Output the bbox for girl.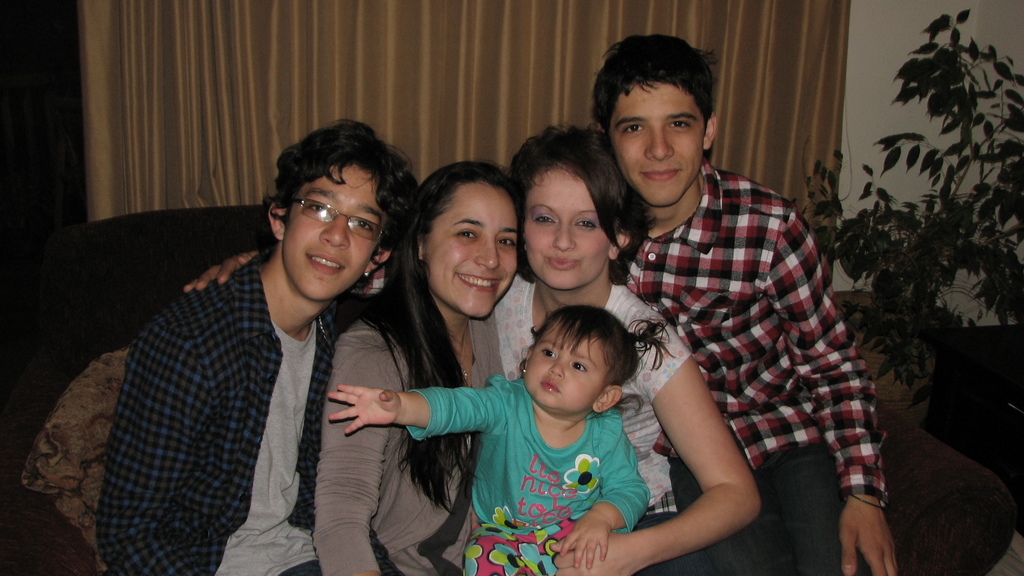
bbox=[324, 307, 676, 575].
